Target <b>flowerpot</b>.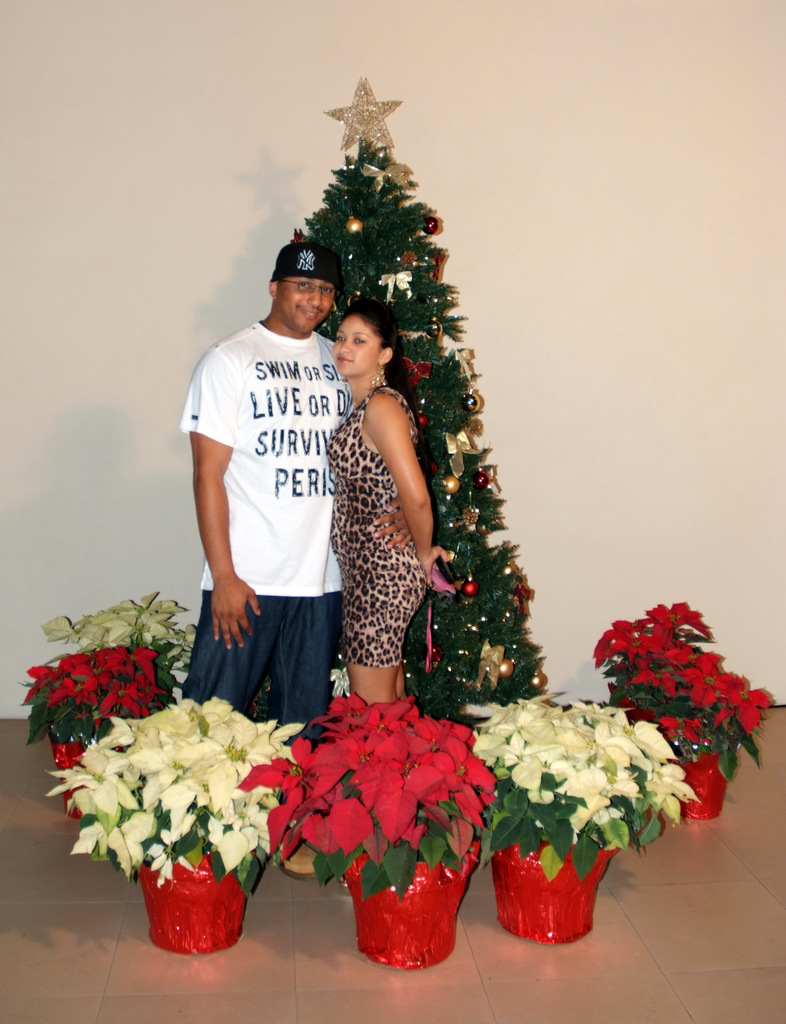
Target region: box(678, 743, 736, 827).
